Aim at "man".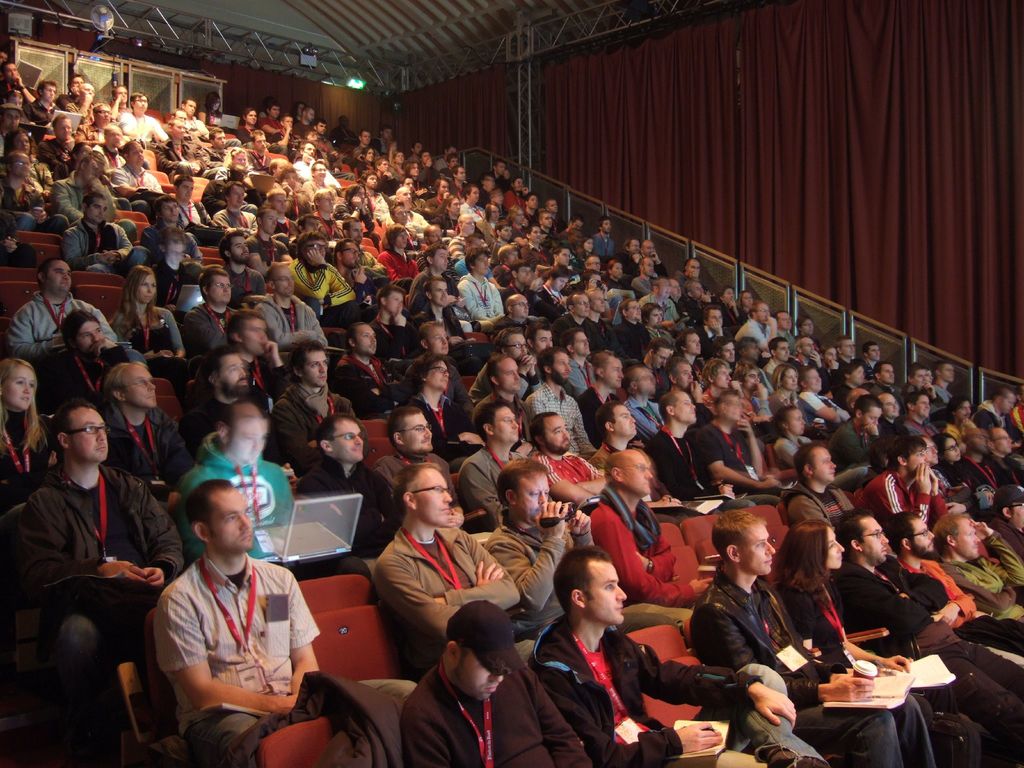
Aimed at locate(525, 196, 545, 218).
